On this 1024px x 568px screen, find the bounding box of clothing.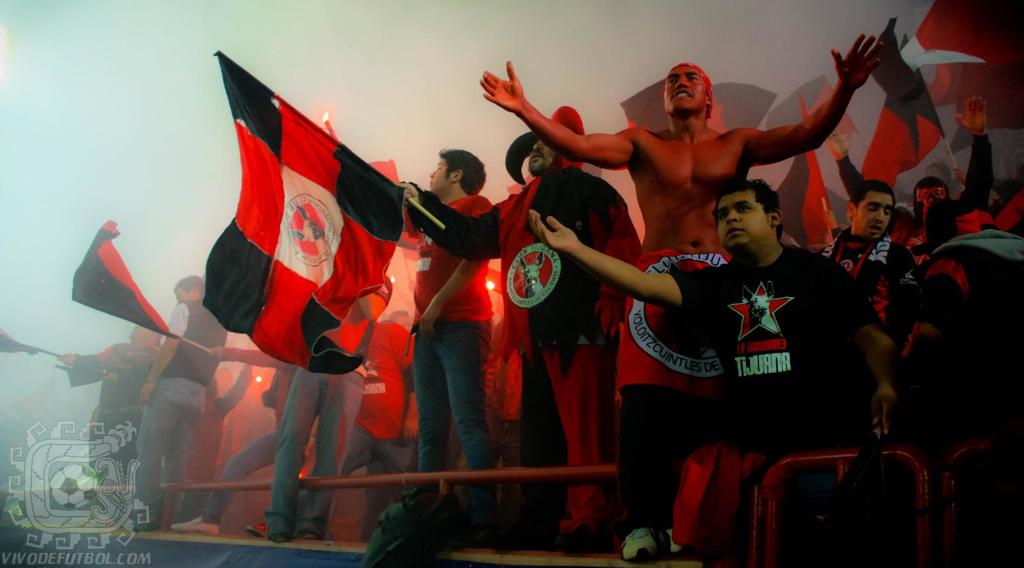
Bounding box: 262 369 348 532.
